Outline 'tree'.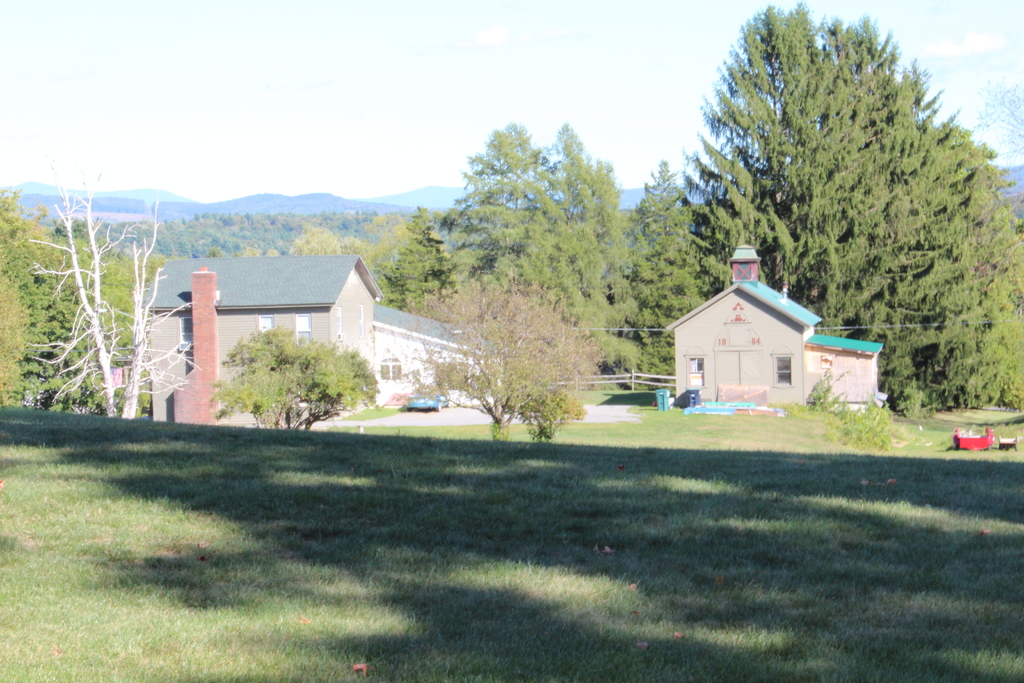
Outline: {"left": 0, "top": 137, "right": 200, "bottom": 436}.
